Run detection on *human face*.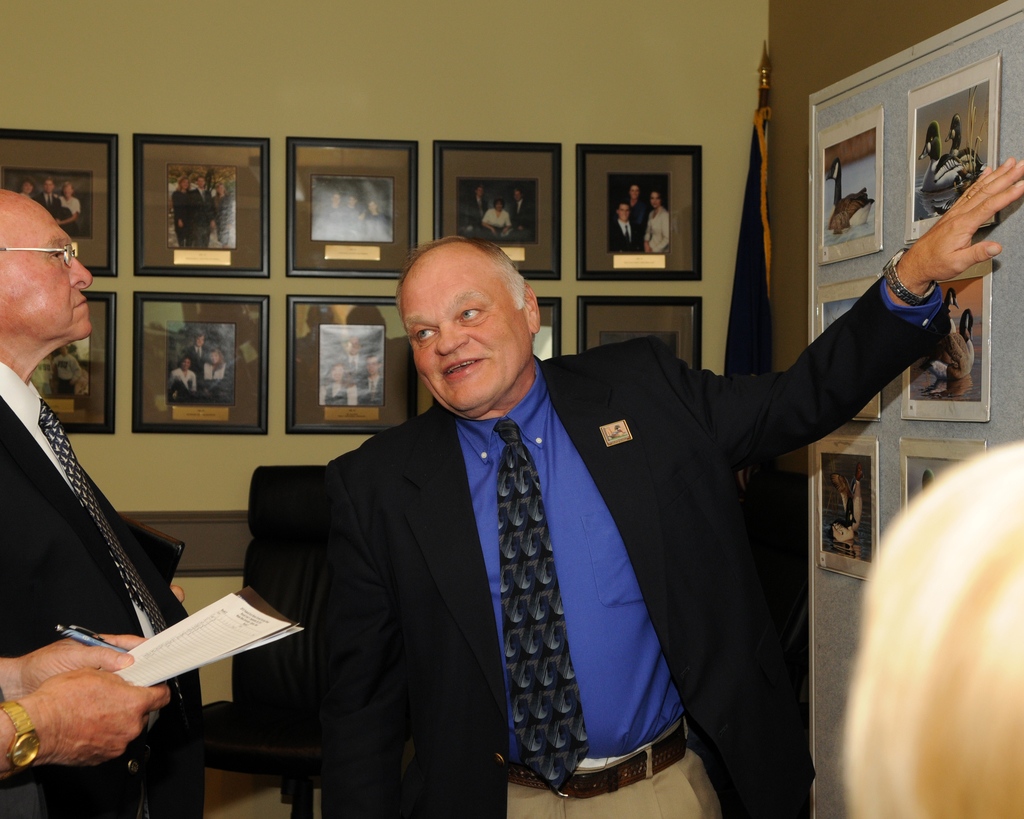
Result: region(516, 192, 523, 201).
